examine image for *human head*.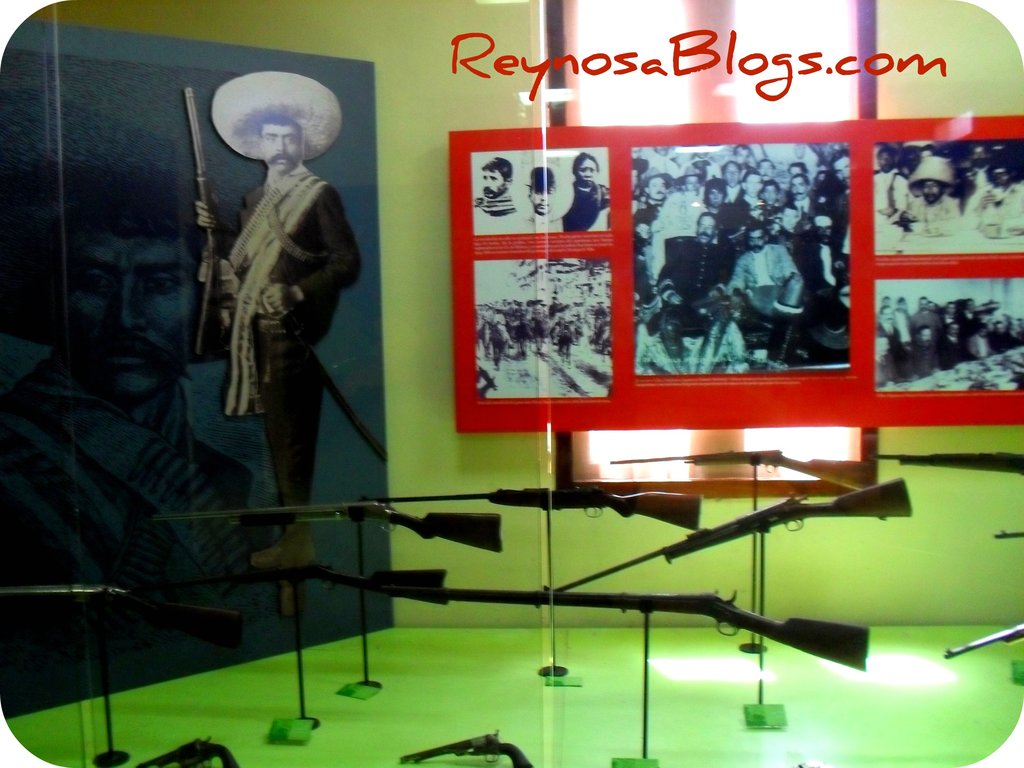
Examination result: (788, 161, 806, 177).
